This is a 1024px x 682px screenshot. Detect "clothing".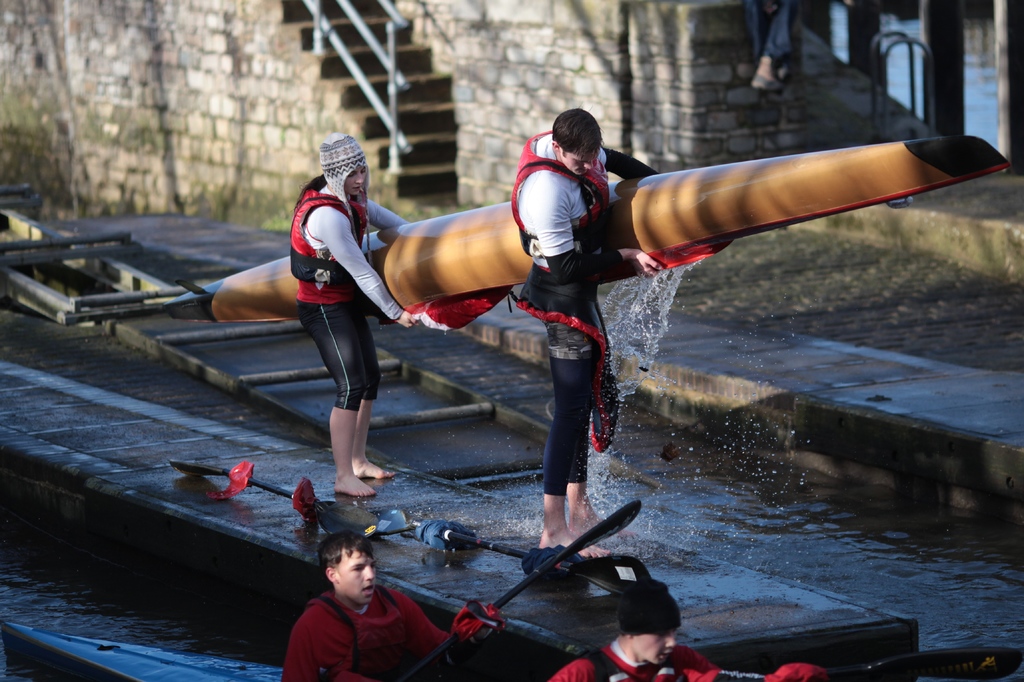
304,287,381,415.
